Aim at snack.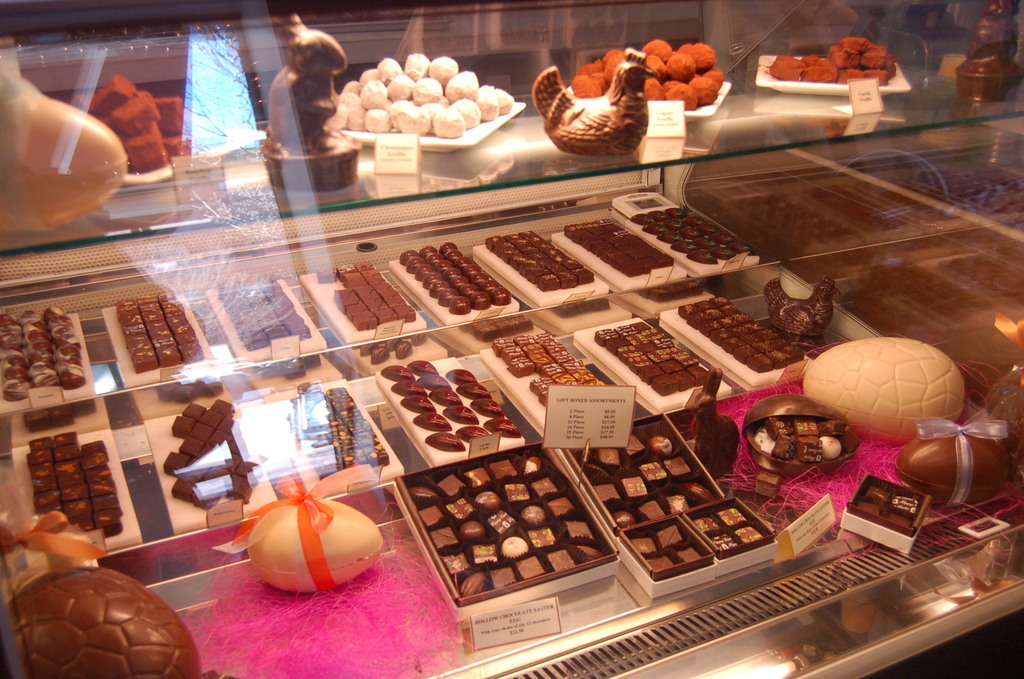
Aimed at pyautogui.locateOnScreen(644, 434, 675, 458).
